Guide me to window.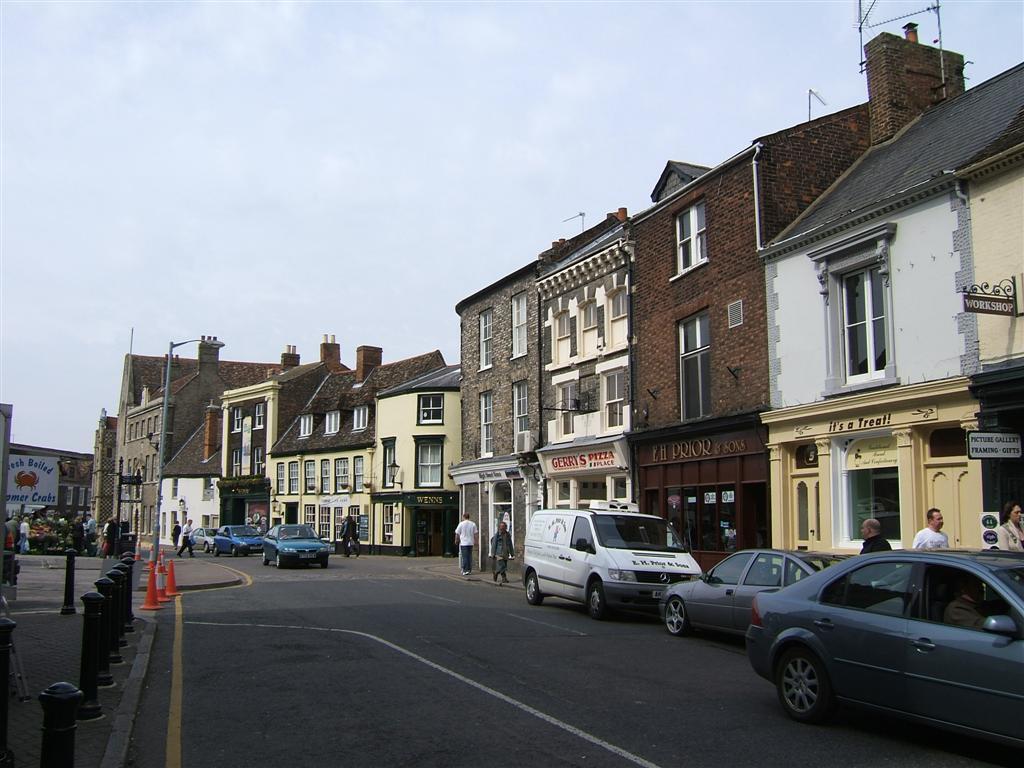
Guidance: (left=512, top=290, right=527, bottom=358).
